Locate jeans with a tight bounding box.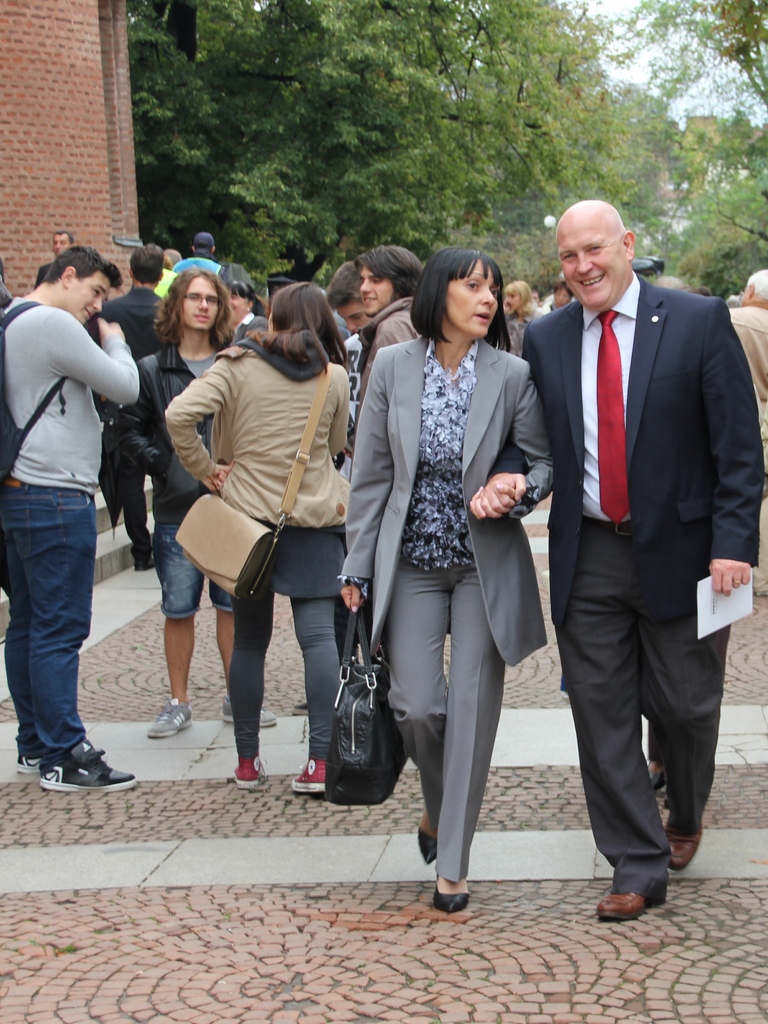
x1=152 y1=525 x2=232 y2=620.
